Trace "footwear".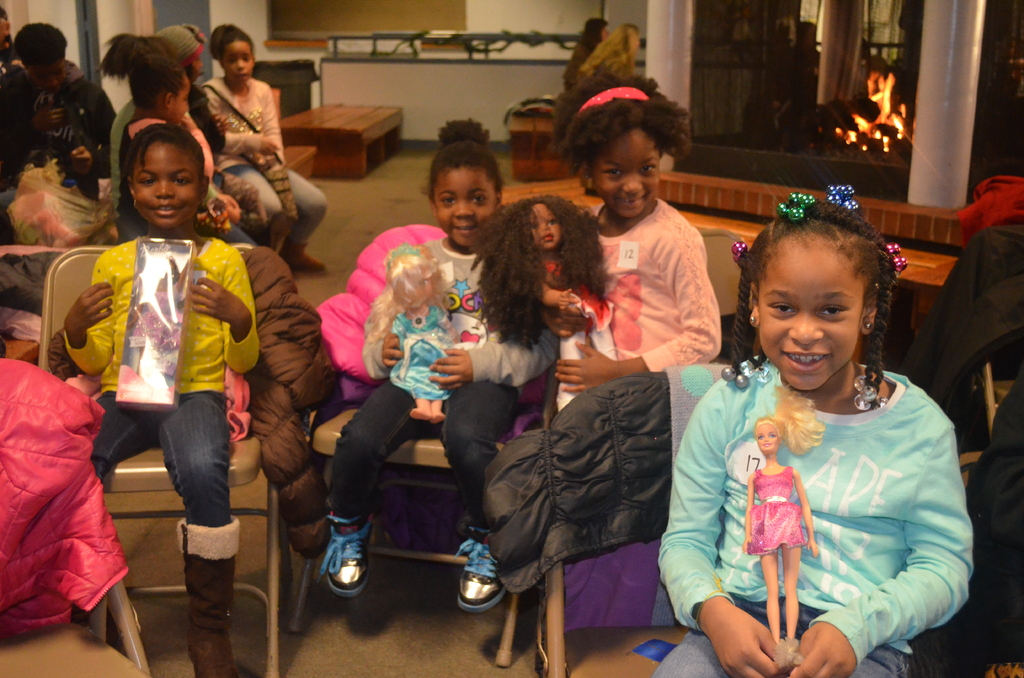
Traced to box(316, 511, 376, 596).
